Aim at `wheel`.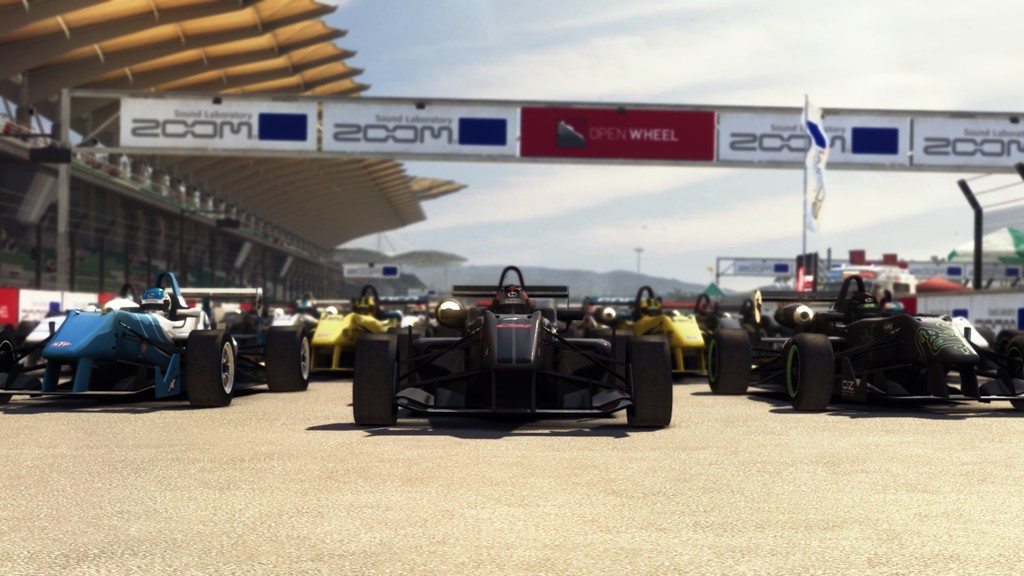
Aimed at l=186, t=329, r=235, b=408.
